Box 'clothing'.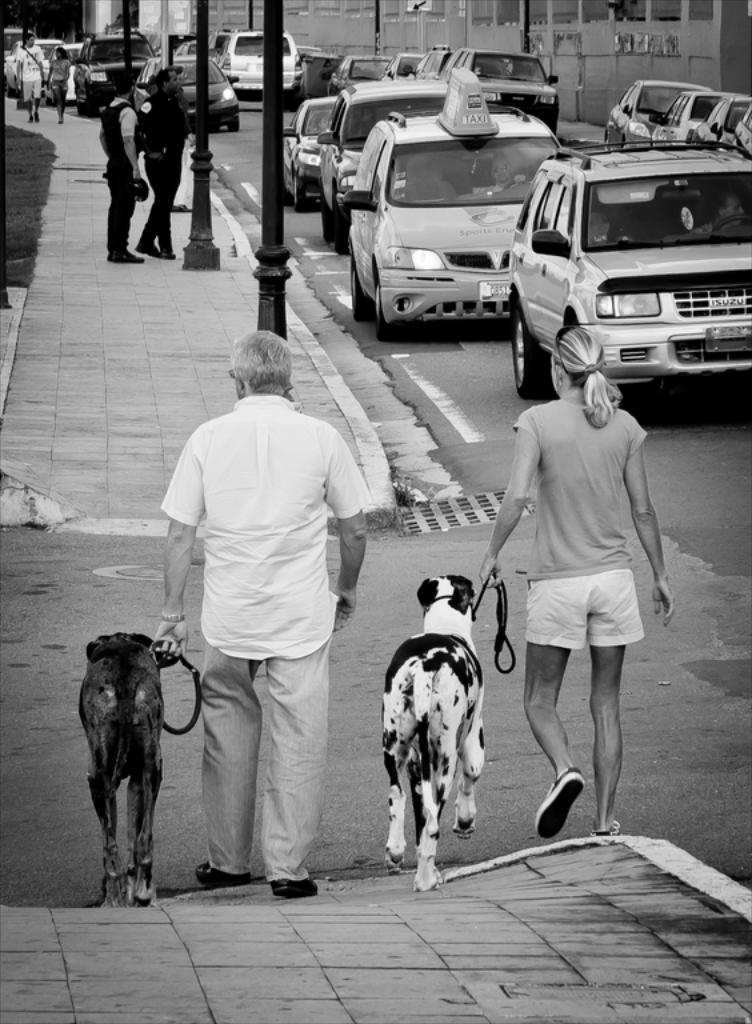
[157,313,367,893].
